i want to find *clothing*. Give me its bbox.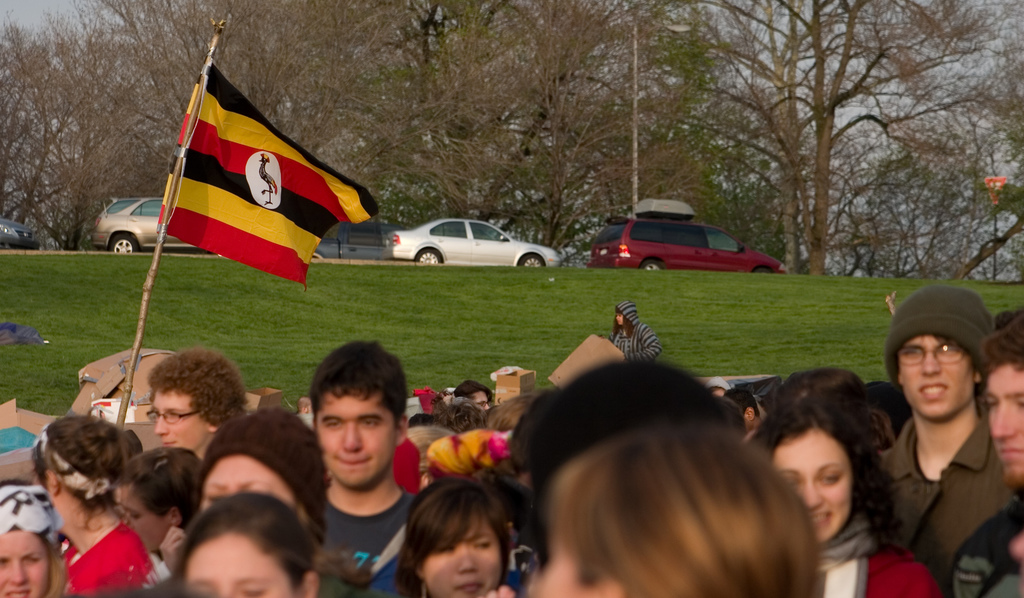
<box>806,514,940,597</box>.
